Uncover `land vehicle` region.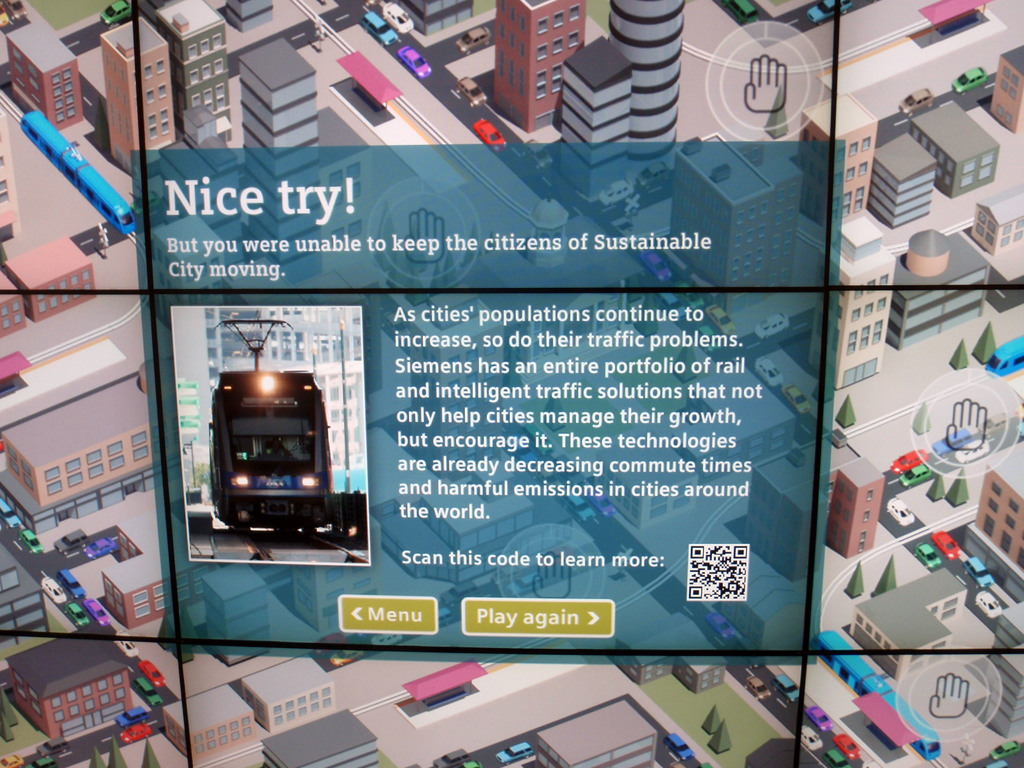
Uncovered: 73,606,86,626.
